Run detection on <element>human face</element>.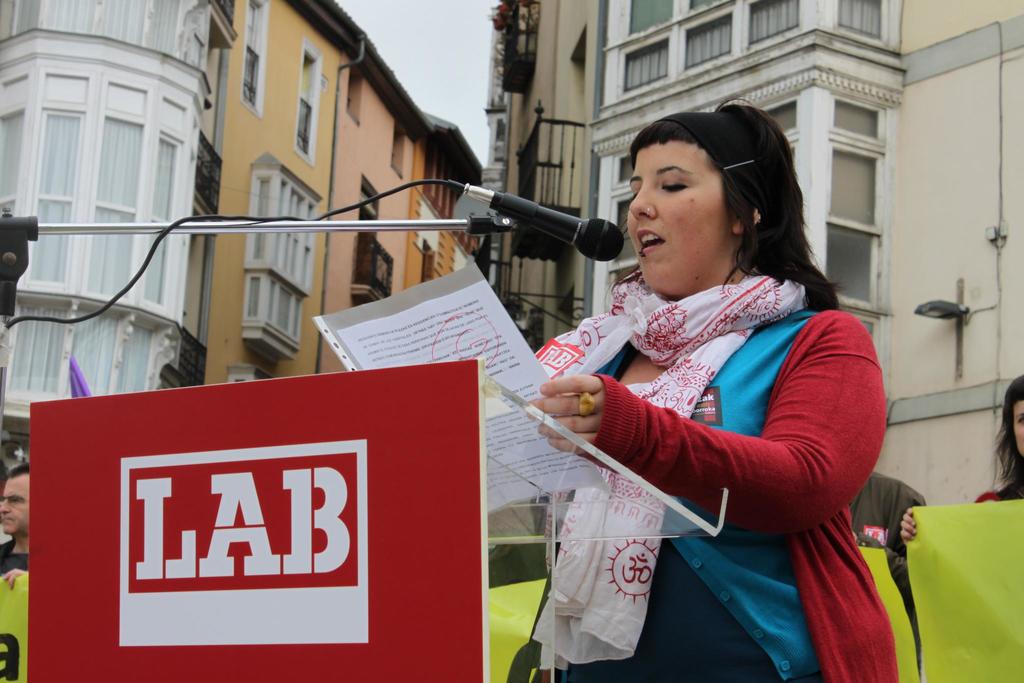
Result: (0,472,29,539).
